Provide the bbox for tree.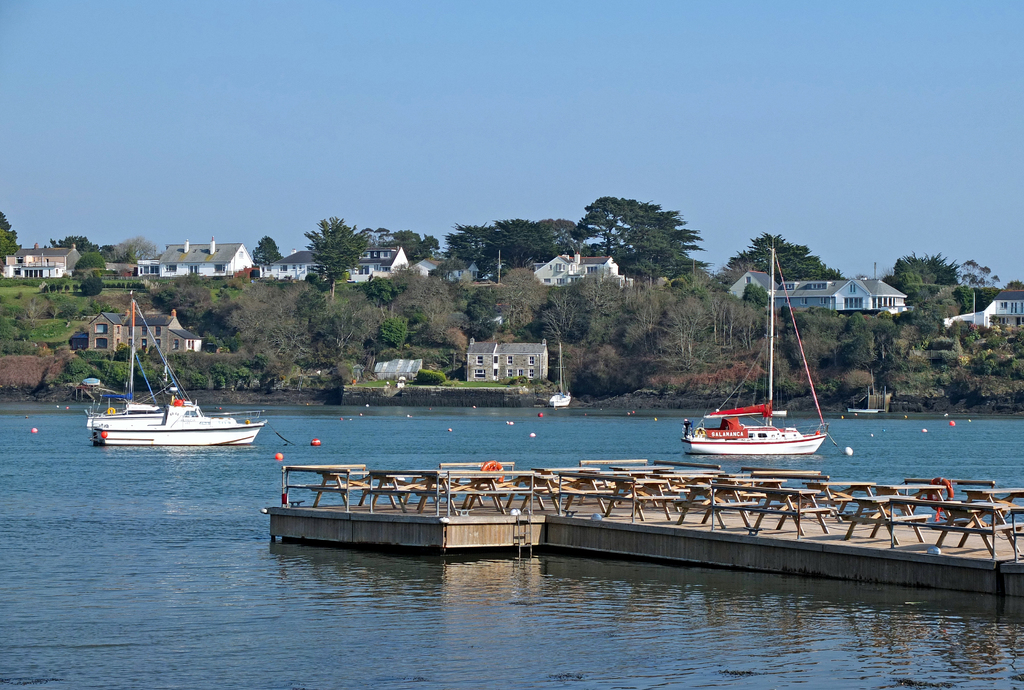
152/283/199/319.
